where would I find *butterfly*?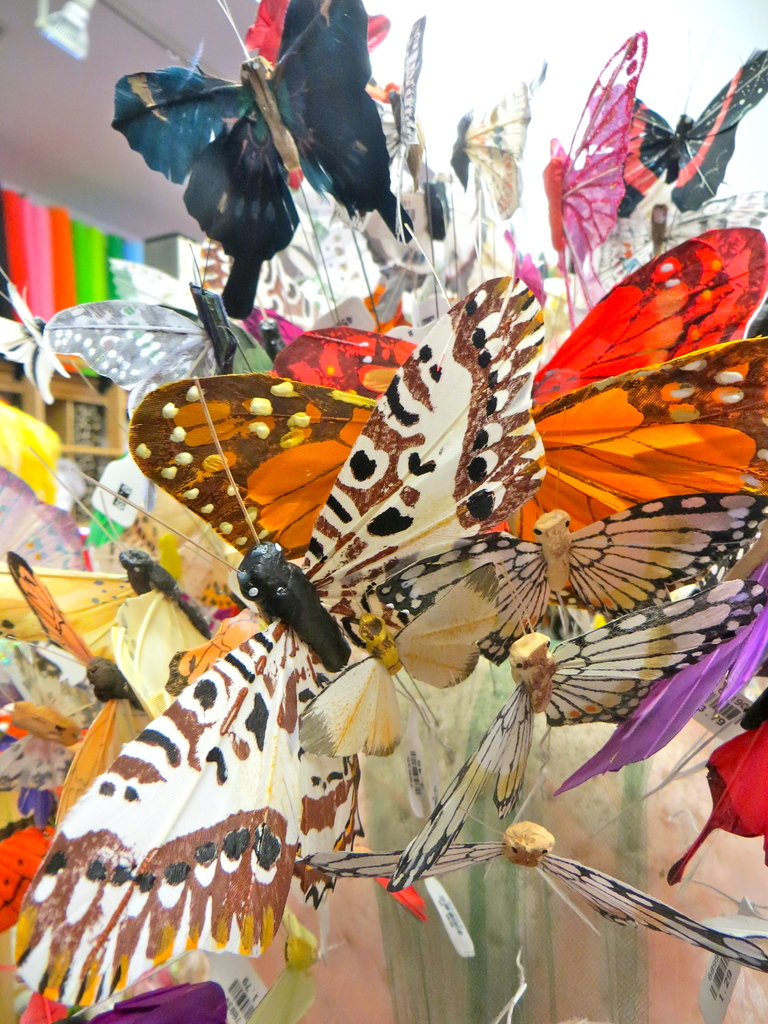
At (0, 279, 67, 412).
